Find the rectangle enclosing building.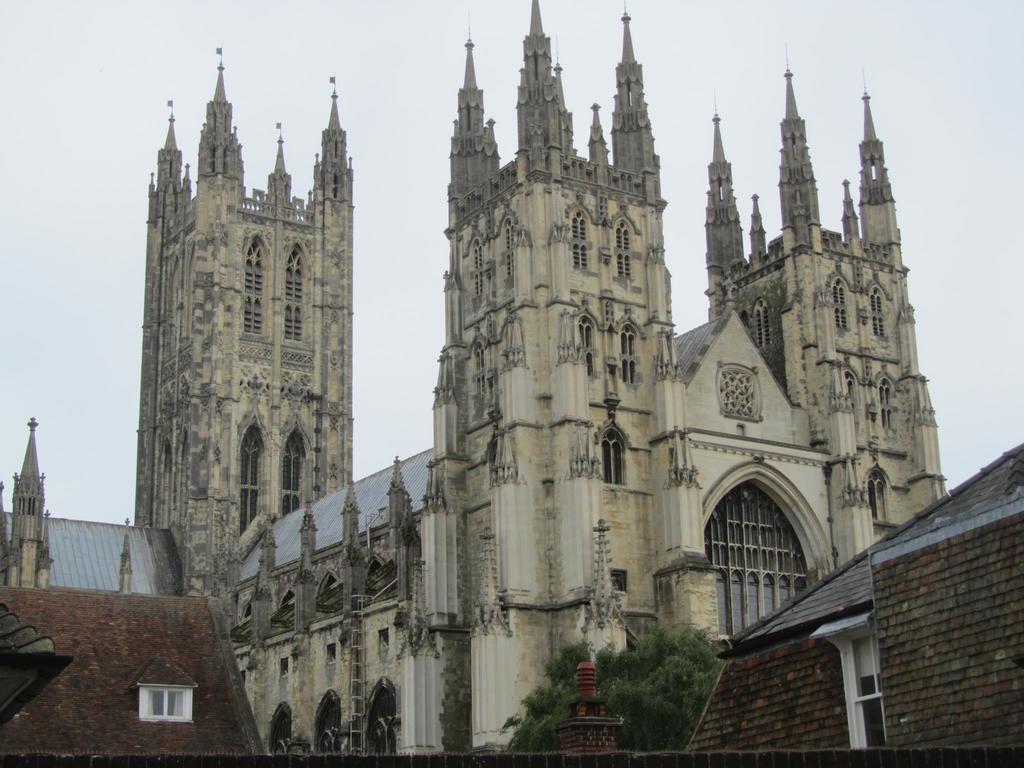
[674,442,1023,767].
